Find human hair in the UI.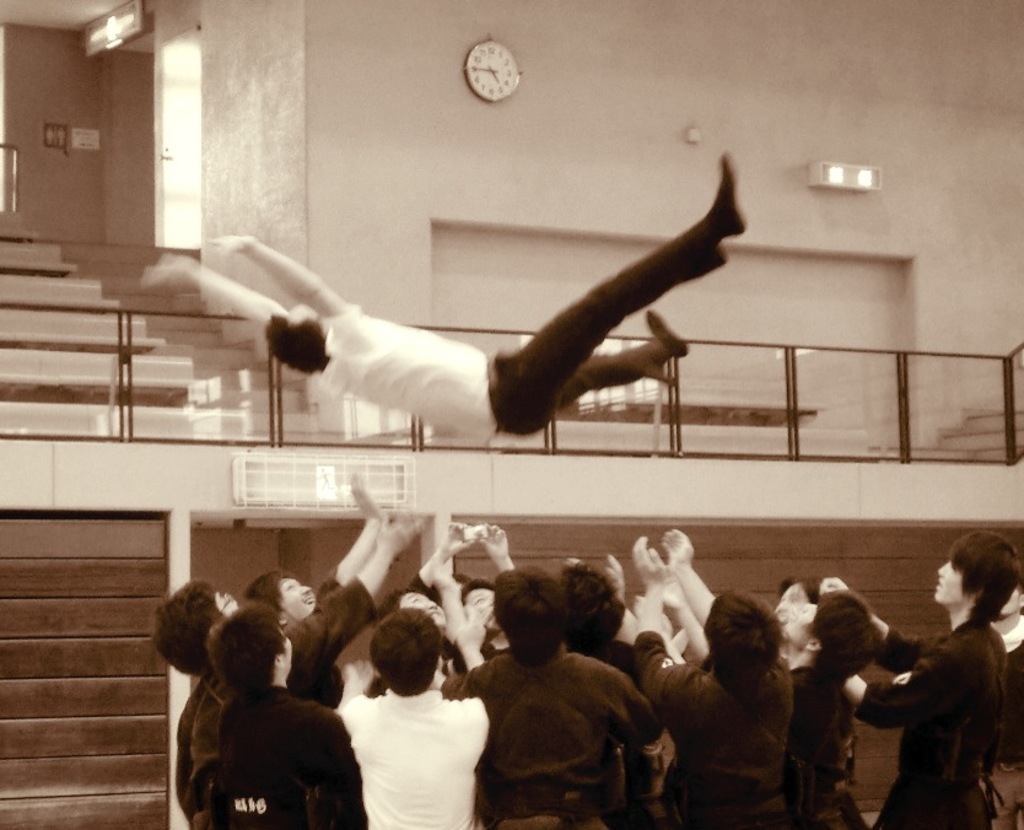
UI element at [left=259, top=309, right=330, bottom=374].
